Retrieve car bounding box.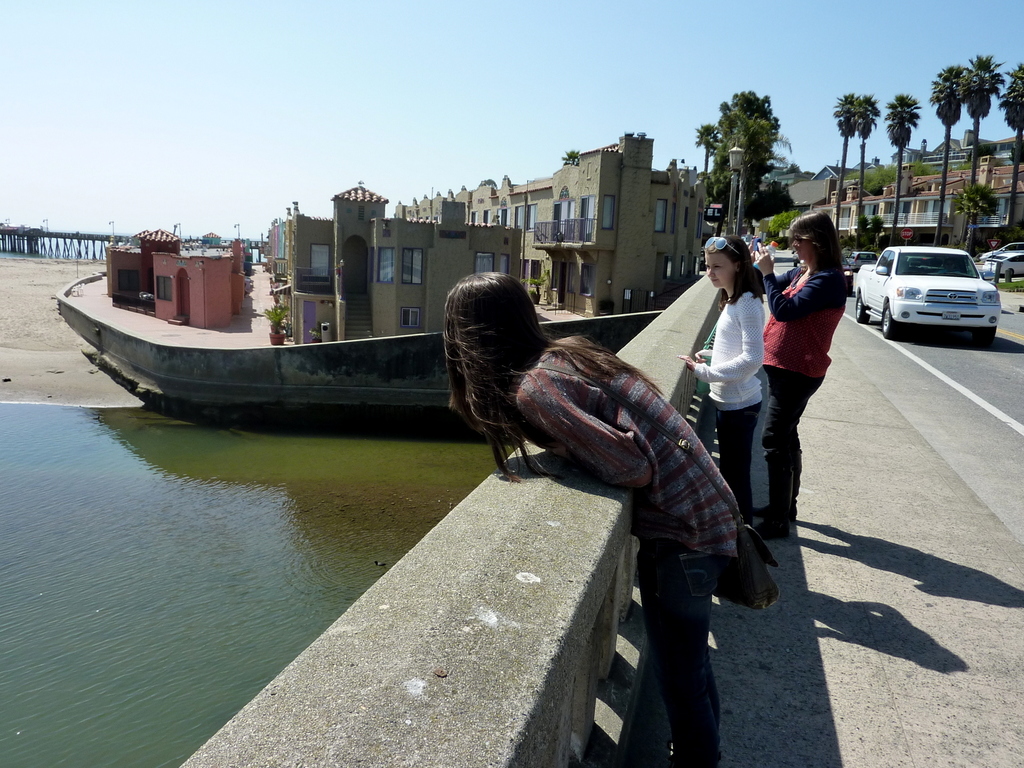
Bounding box: 979/241/1023/263.
